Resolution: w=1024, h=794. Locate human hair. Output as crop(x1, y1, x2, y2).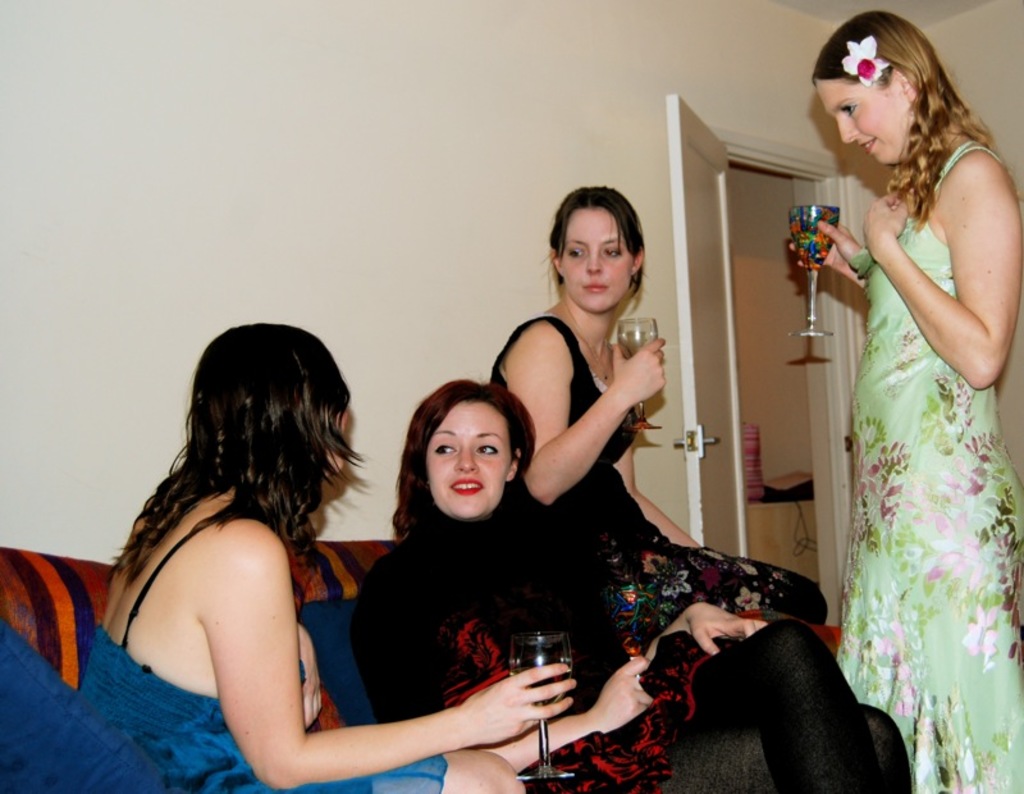
crop(129, 328, 356, 630).
